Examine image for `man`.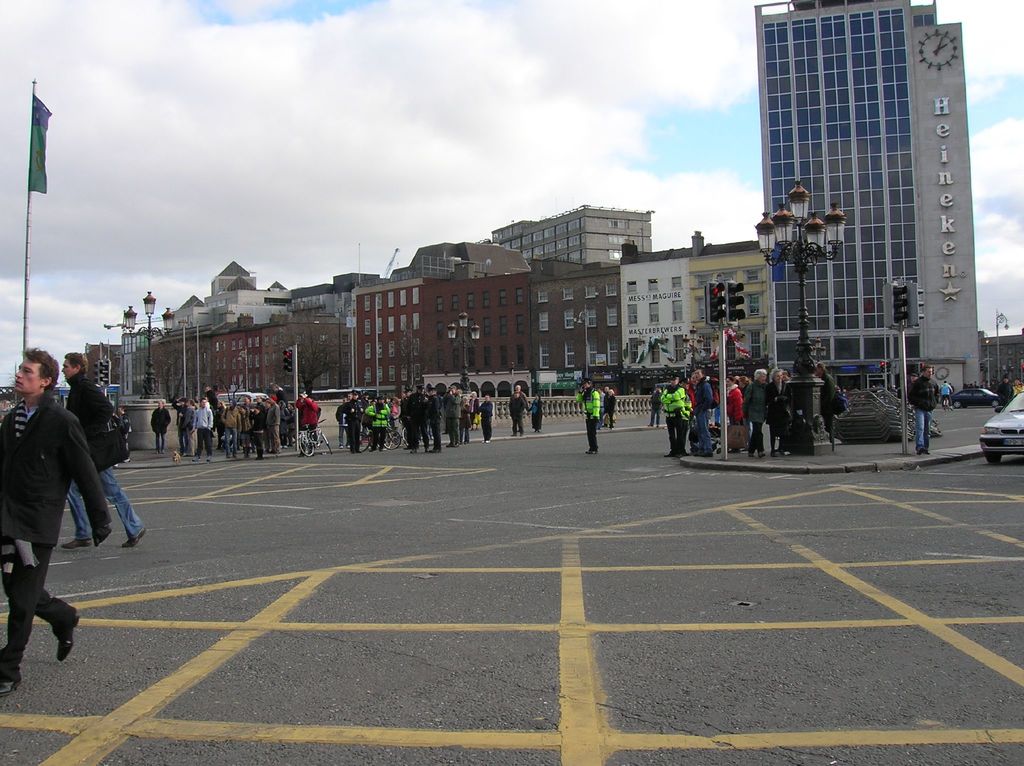
Examination result: box=[0, 333, 93, 682].
